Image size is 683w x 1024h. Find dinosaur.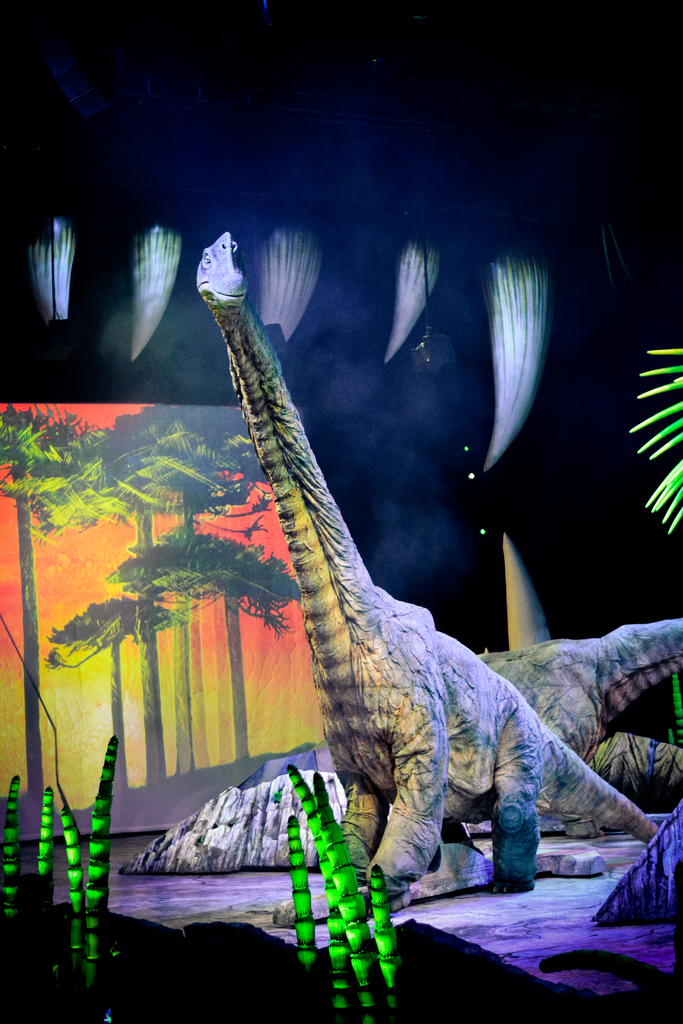
pyautogui.locateOnScreen(580, 736, 682, 796).
